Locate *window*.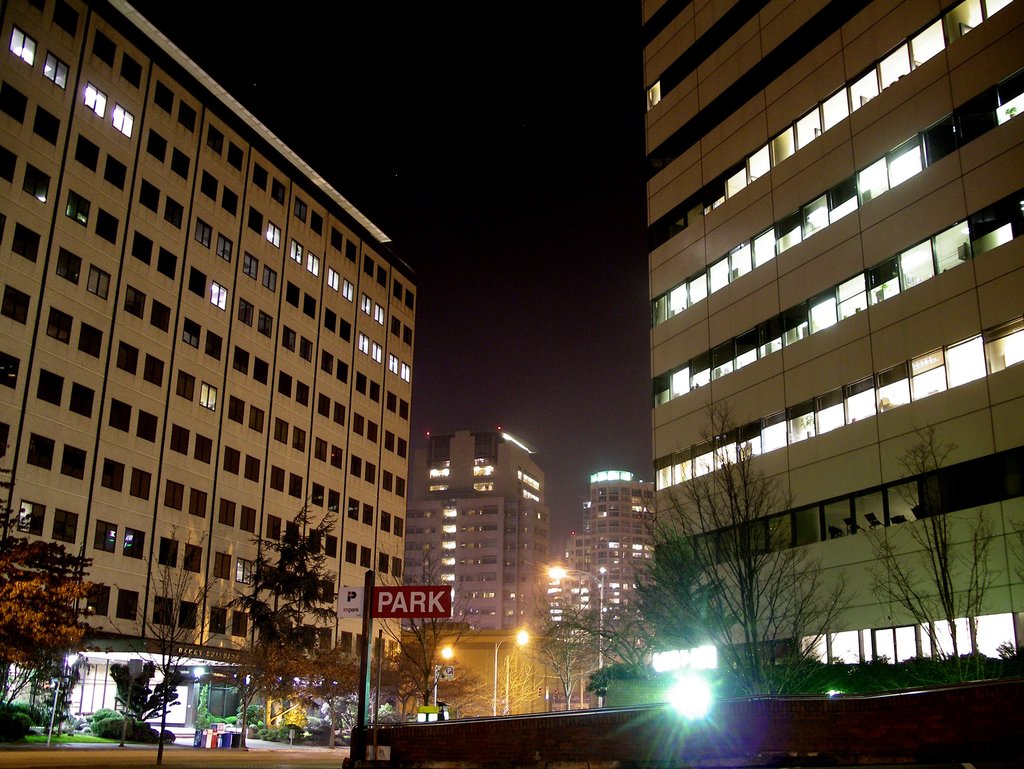
Bounding box: bbox=[297, 383, 310, 404].
